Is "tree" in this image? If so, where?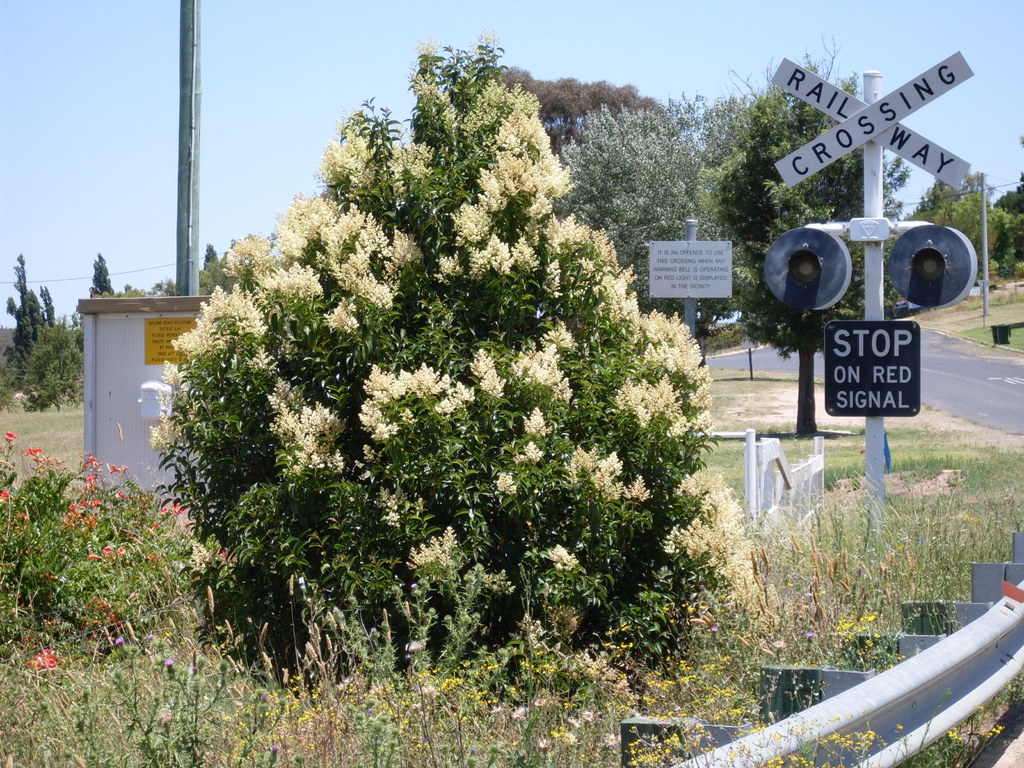
Yes, at [200,245,216,260].
